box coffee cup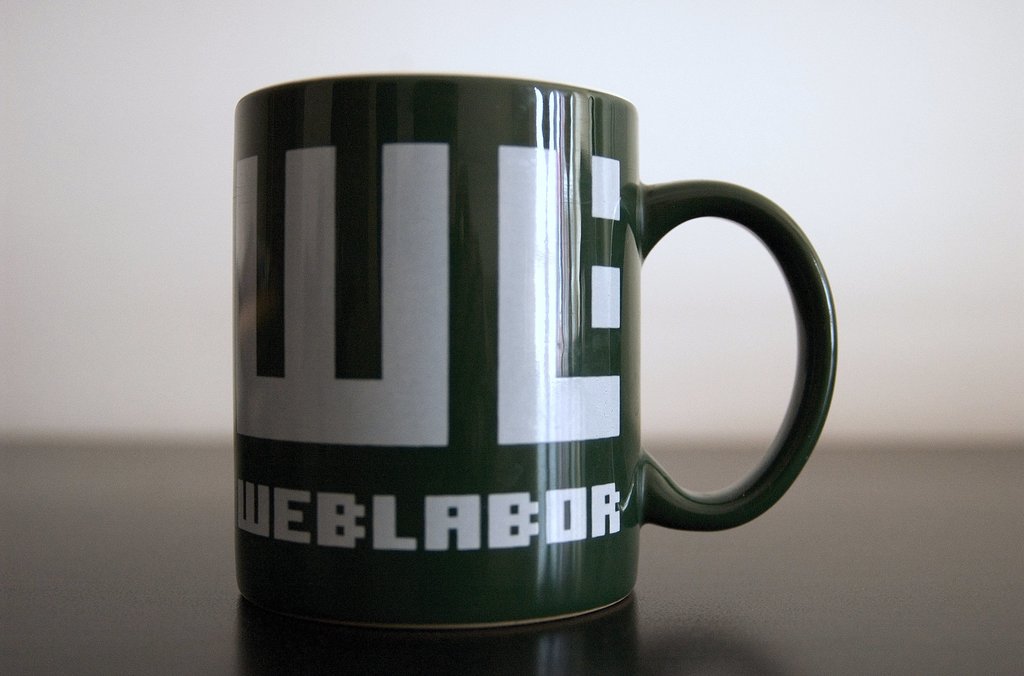
bbox=(235, 75, 838, 627)
